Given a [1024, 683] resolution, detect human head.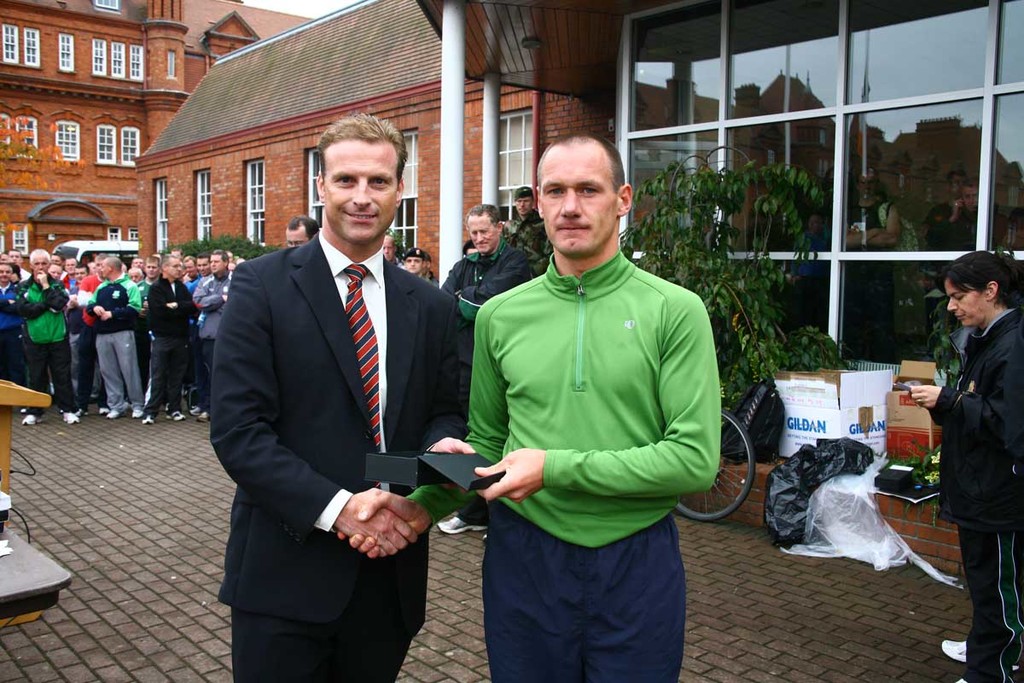
x1=945 y1=248 x2=1023 y2=330.
